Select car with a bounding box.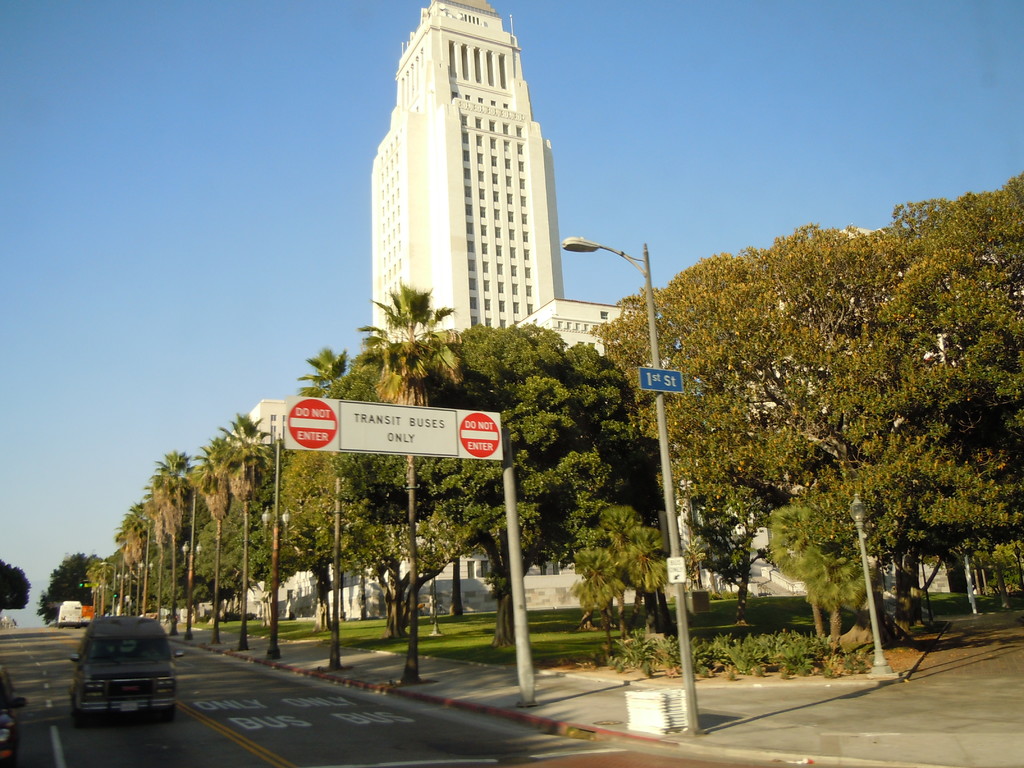
region(0, 661, 28, 767).
